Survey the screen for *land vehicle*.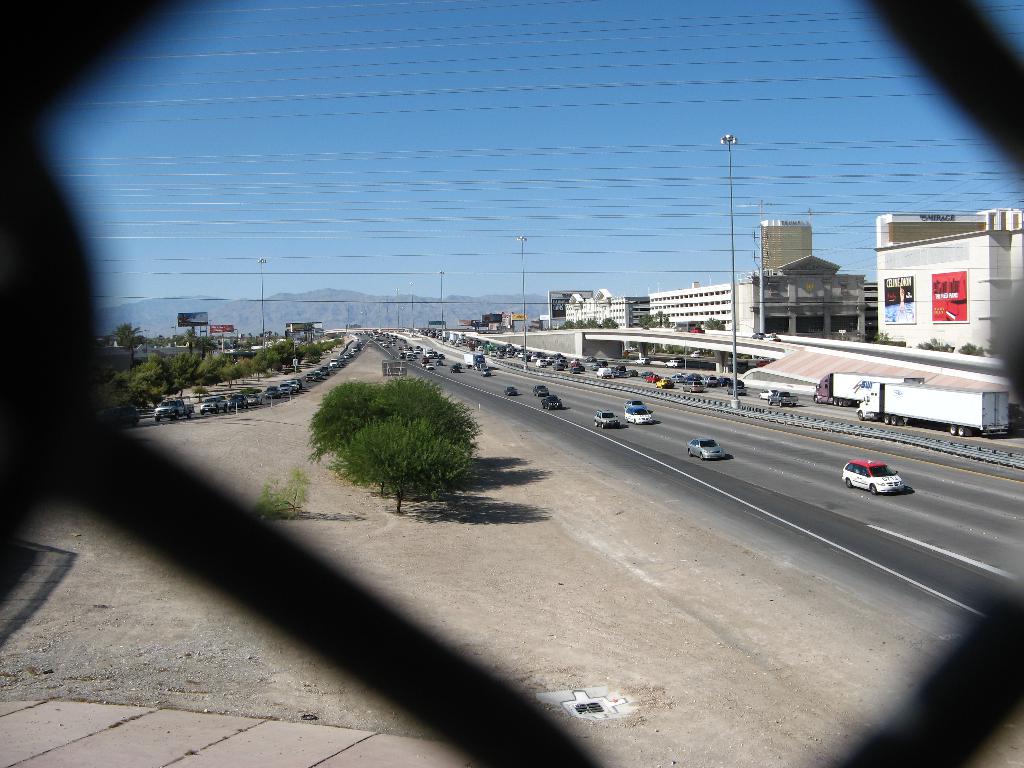
Survey found: crop(264, 383, 279, 399).
